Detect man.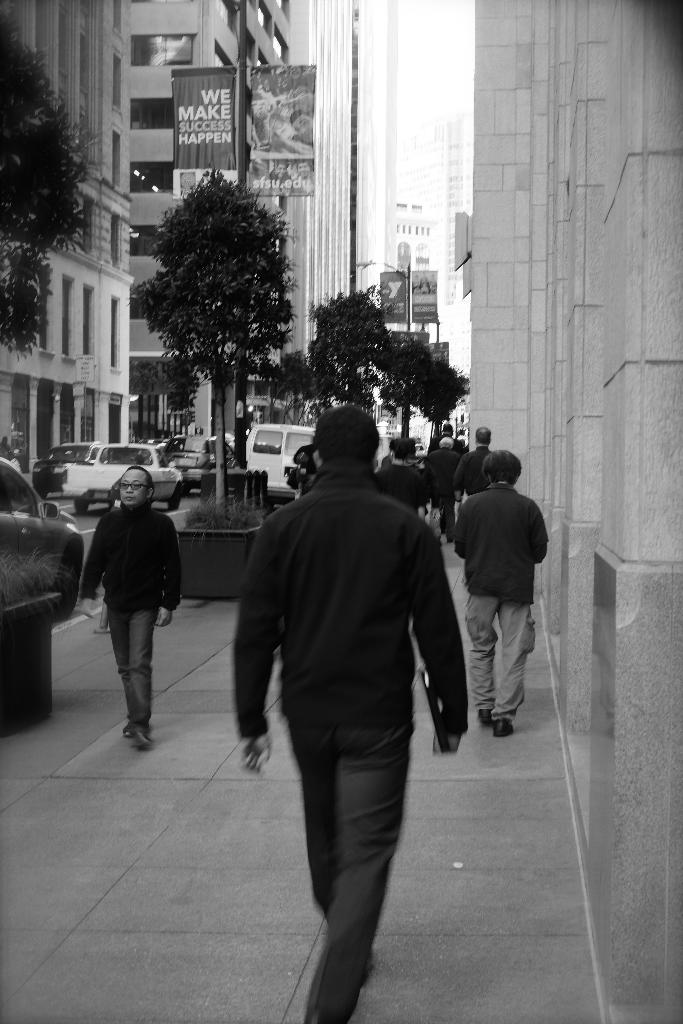
Detected at <bbox>269, 163, 288, 185</bbox>.
